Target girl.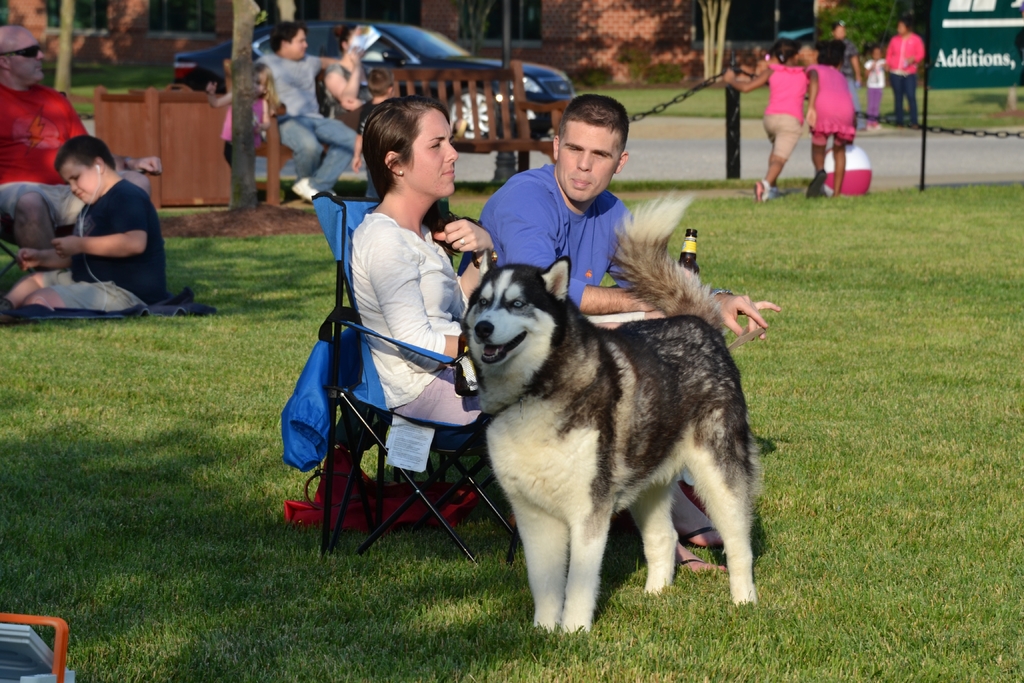
Target region: <bbox>865, 47, 894, 131</bbox>.
